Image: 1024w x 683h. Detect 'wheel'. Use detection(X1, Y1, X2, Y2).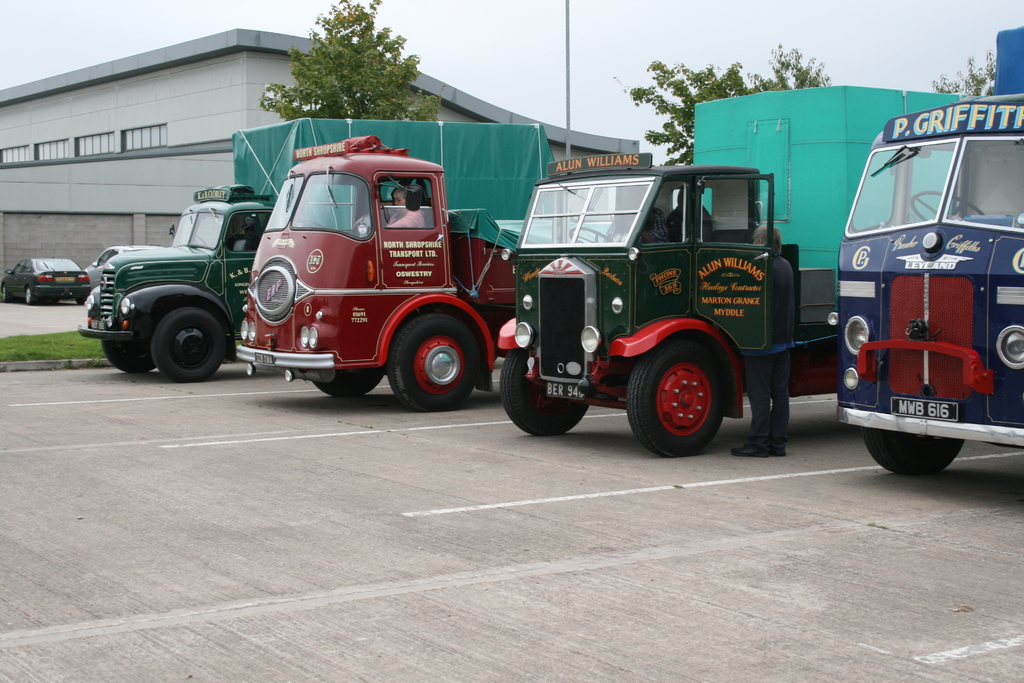
detection(863, 428, 965, 474).
